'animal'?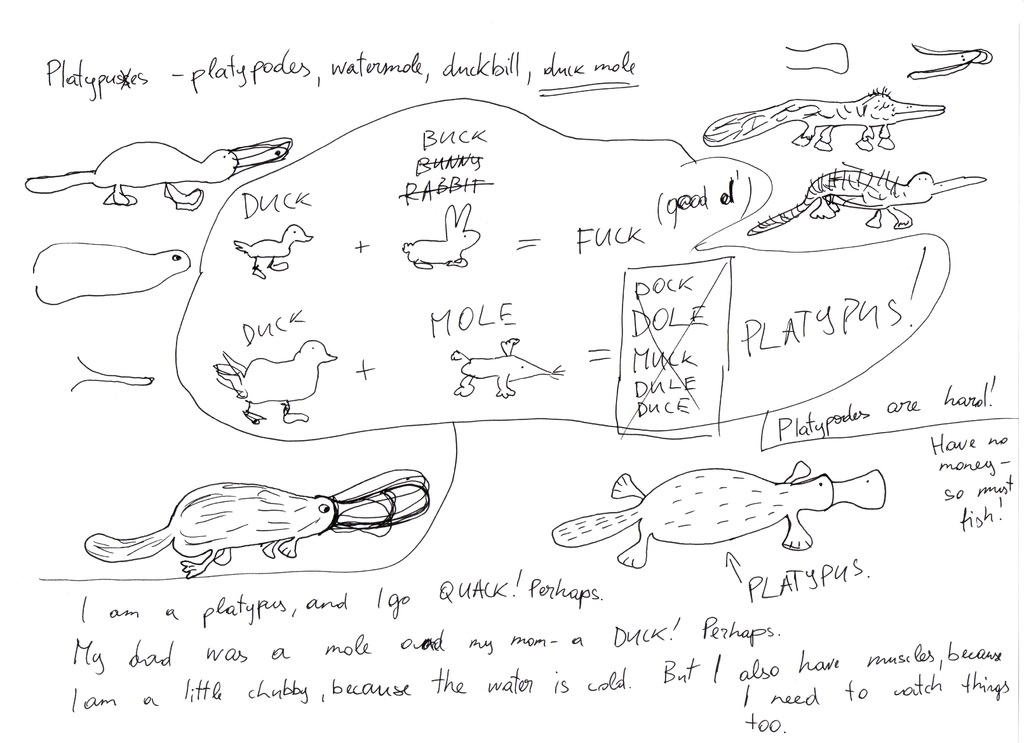
[x1=704, y1=83, x2=932, y2=156]
